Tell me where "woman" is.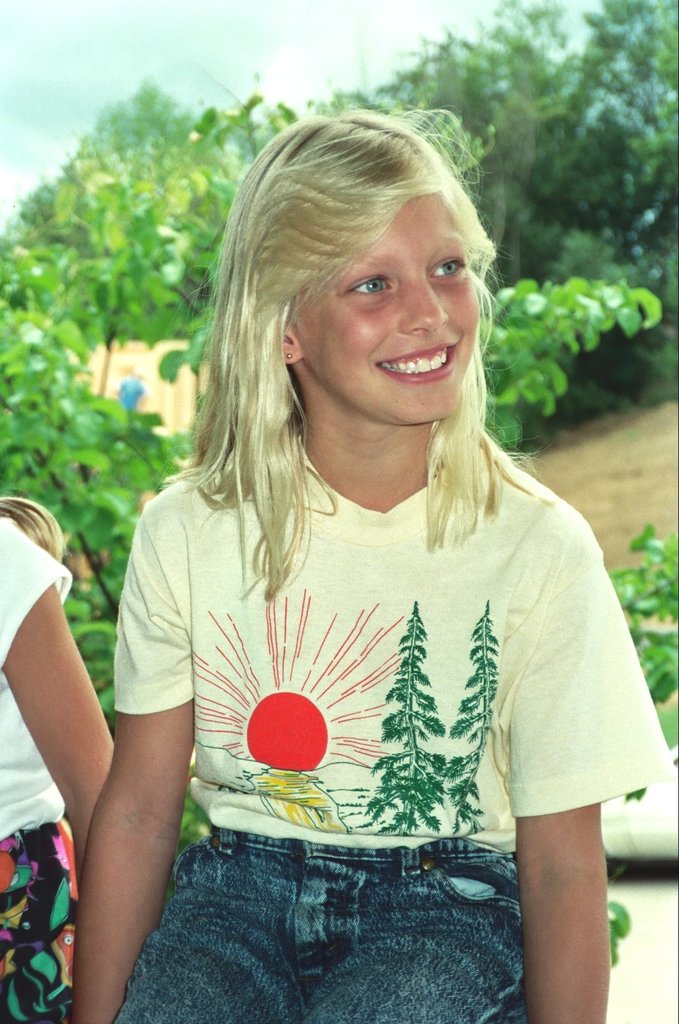
"woman" is at <region>83, 115, 653, 986</region>.
